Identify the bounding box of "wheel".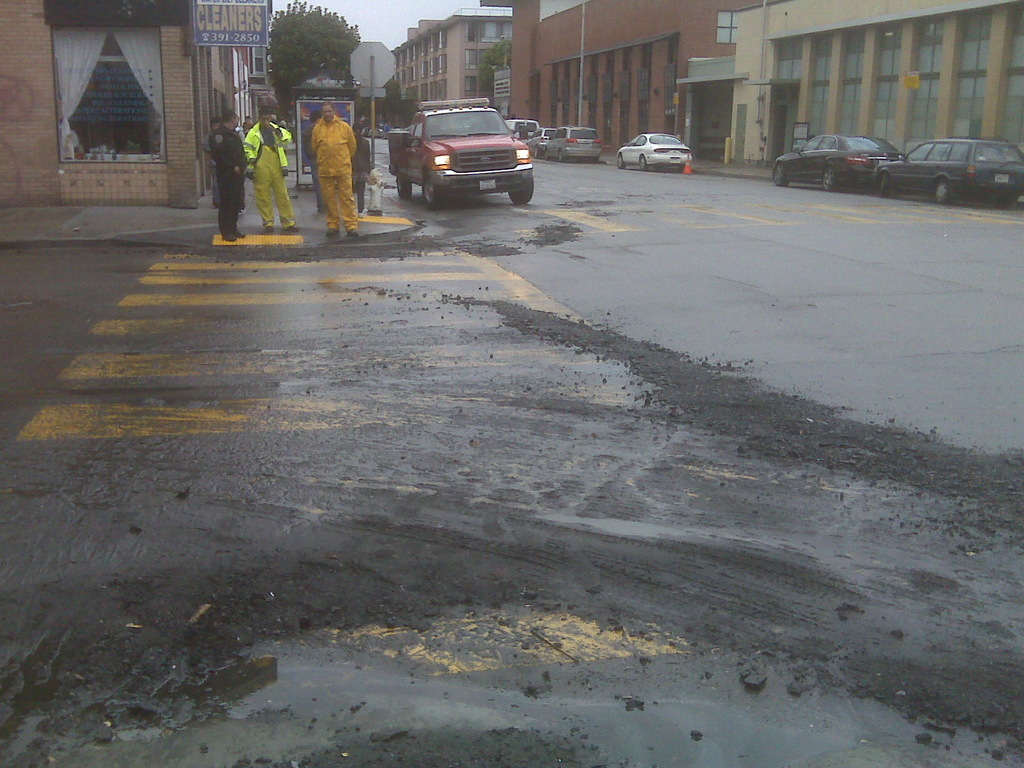
bbox=[824, 170, 842, 187].
